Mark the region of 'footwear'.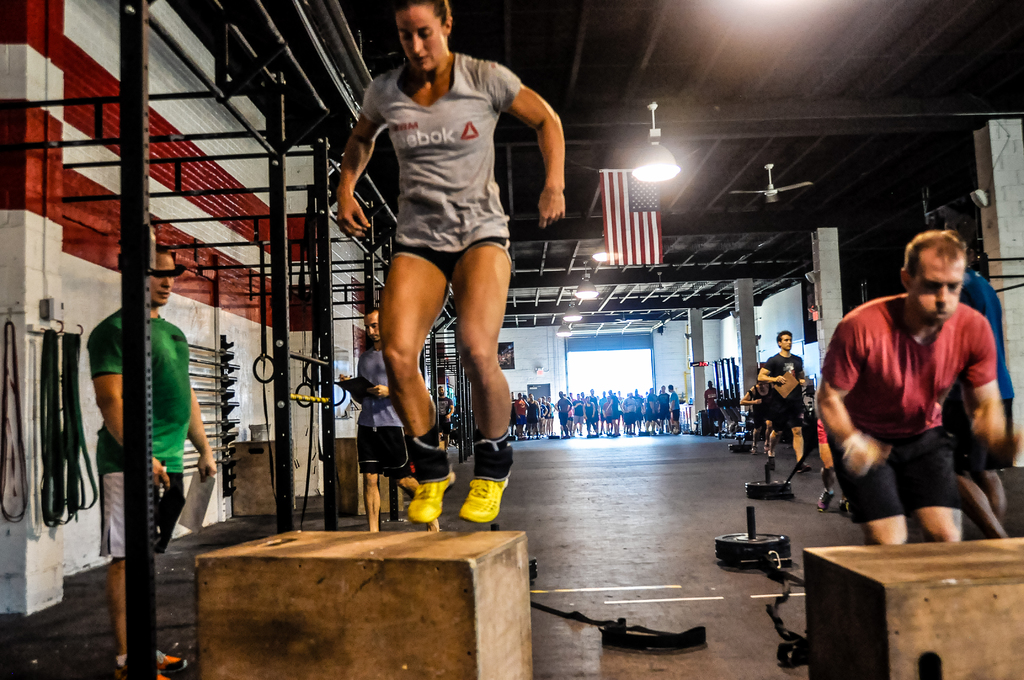
Region: select_region(797, 464, 811, 474).
